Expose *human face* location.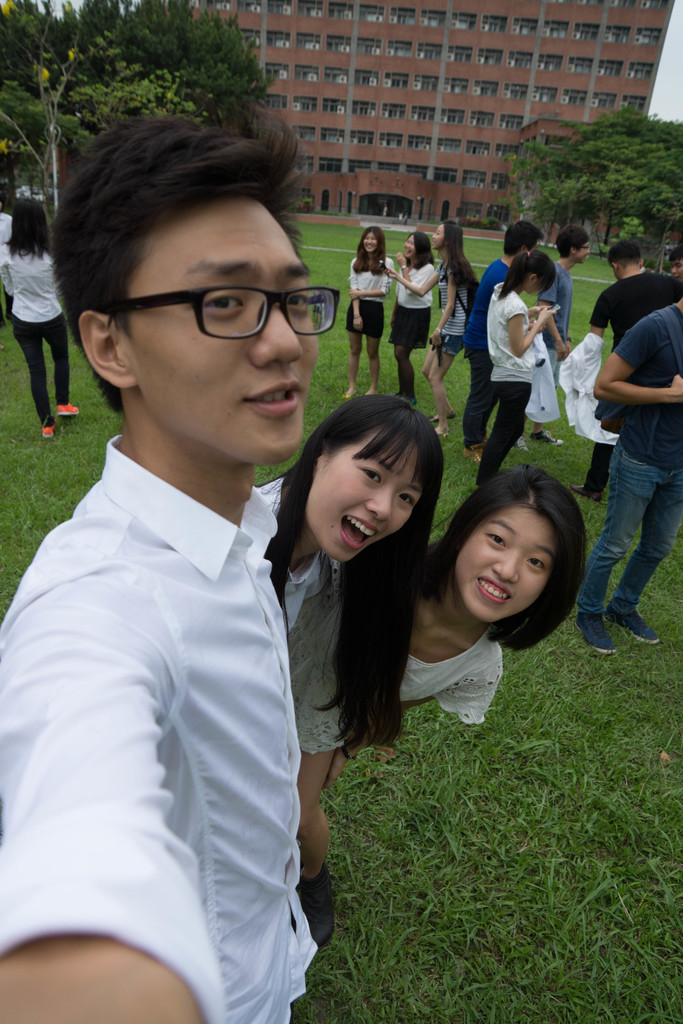
Exposed at region(362, 233, 386, 256).
